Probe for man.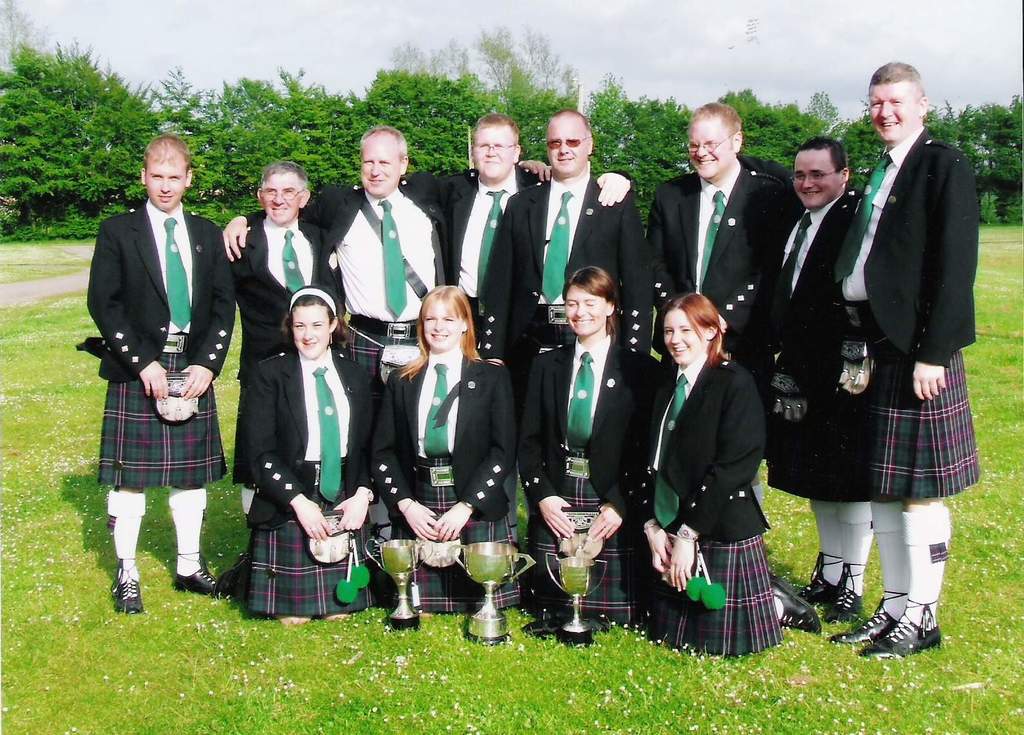
Probe result: x1=479, y1=109, x2=655, y2=550.
